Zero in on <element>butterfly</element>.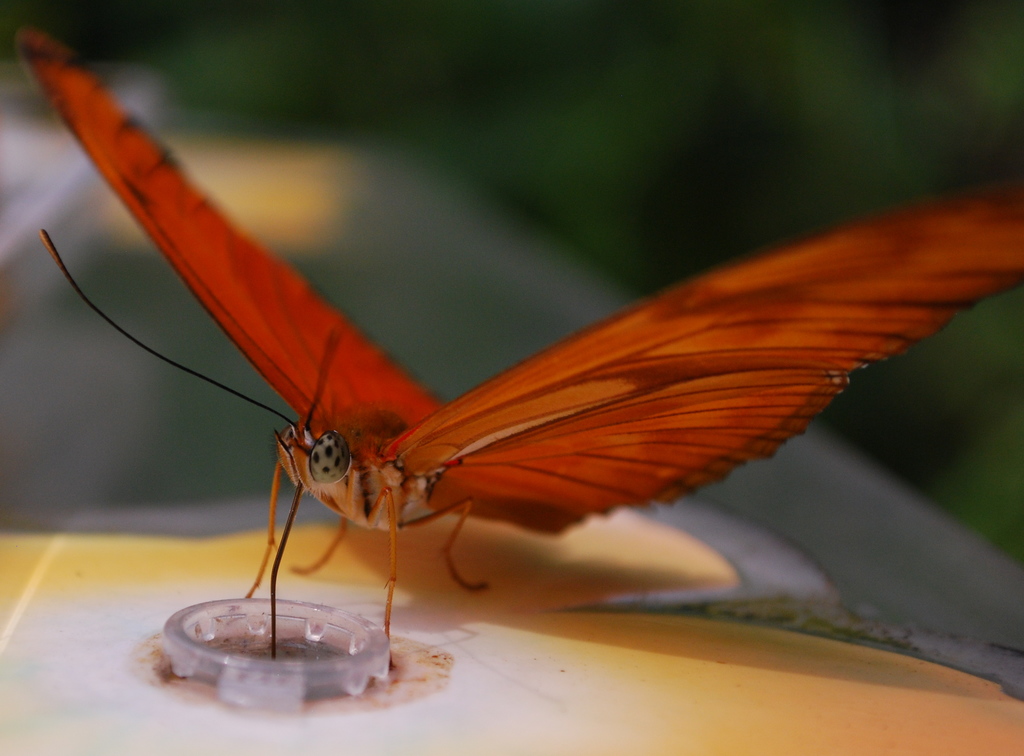
Zeroed in: [4, 31, 1023, 662].
